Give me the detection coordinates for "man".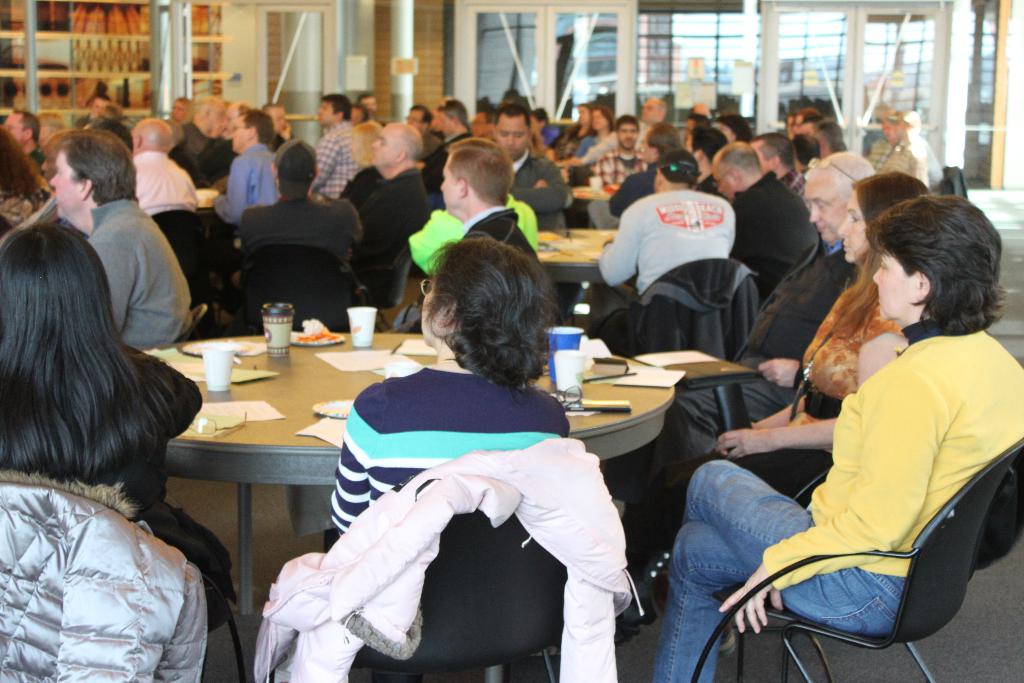
left=593, top=115, right=645, bottom=204.
